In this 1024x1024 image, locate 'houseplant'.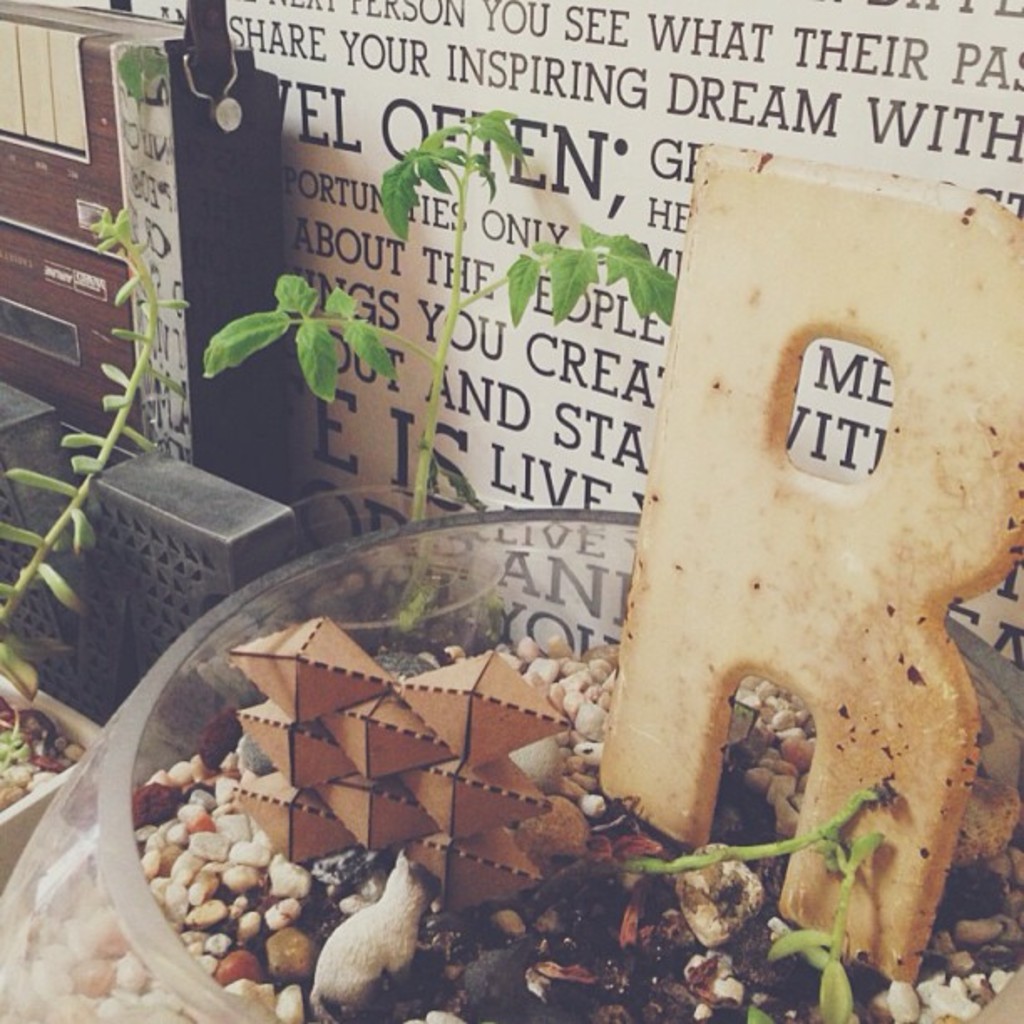
Bounding box: bbox=[0, 211, 189, 912].
